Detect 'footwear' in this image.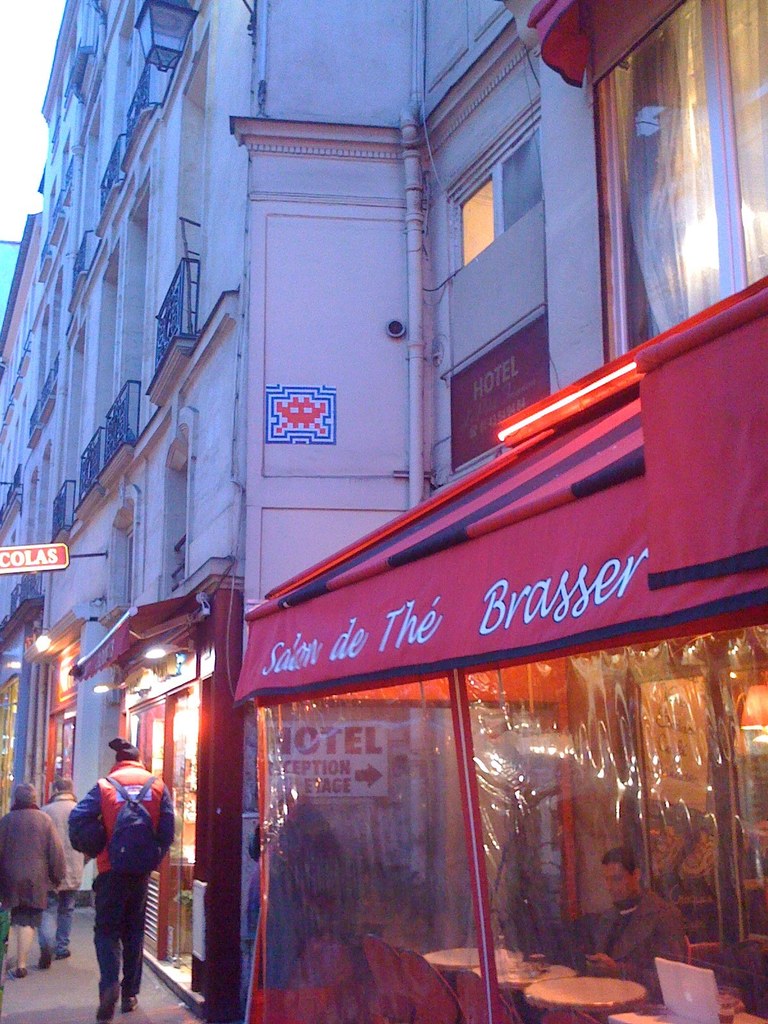
Detection: left=124, top=989, right=143, bottom=1013.
